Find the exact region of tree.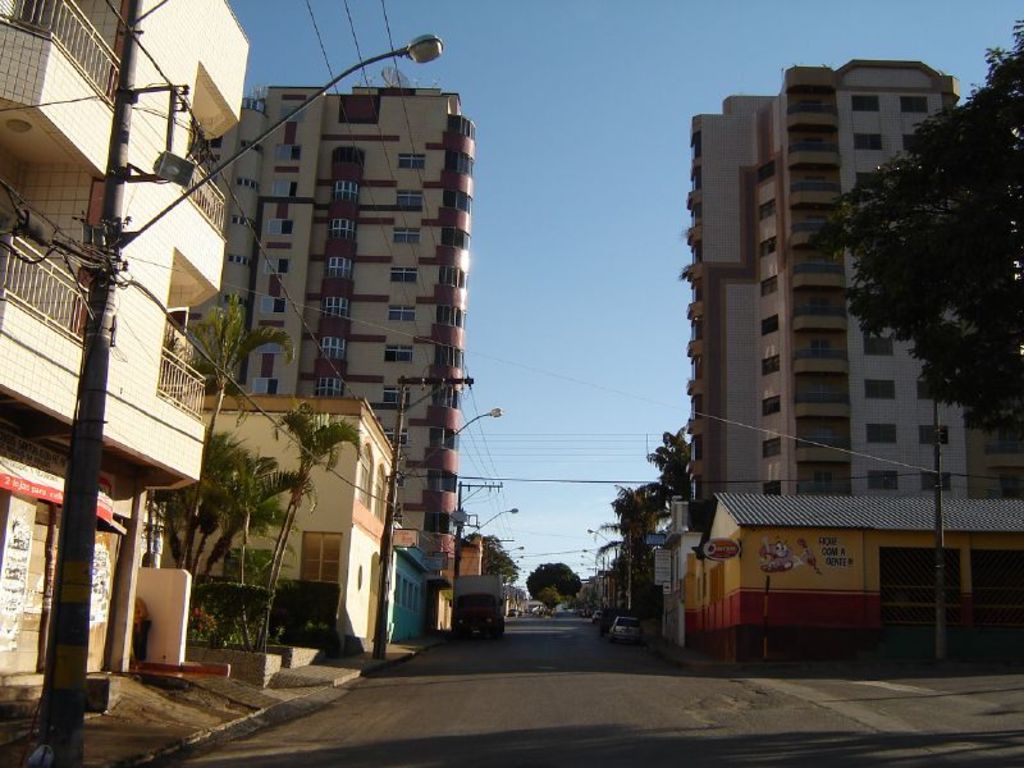
Exact region: <bbox>527, 561, 581, 616</bbox>.
